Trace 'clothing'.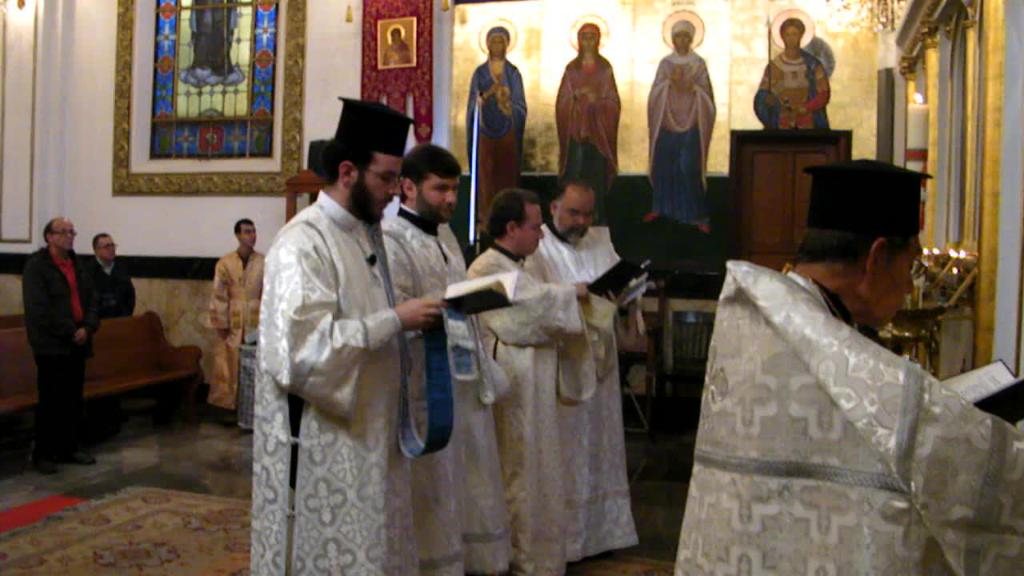
Traced to <bbox>750, 42, 831, 130</bbox>.
